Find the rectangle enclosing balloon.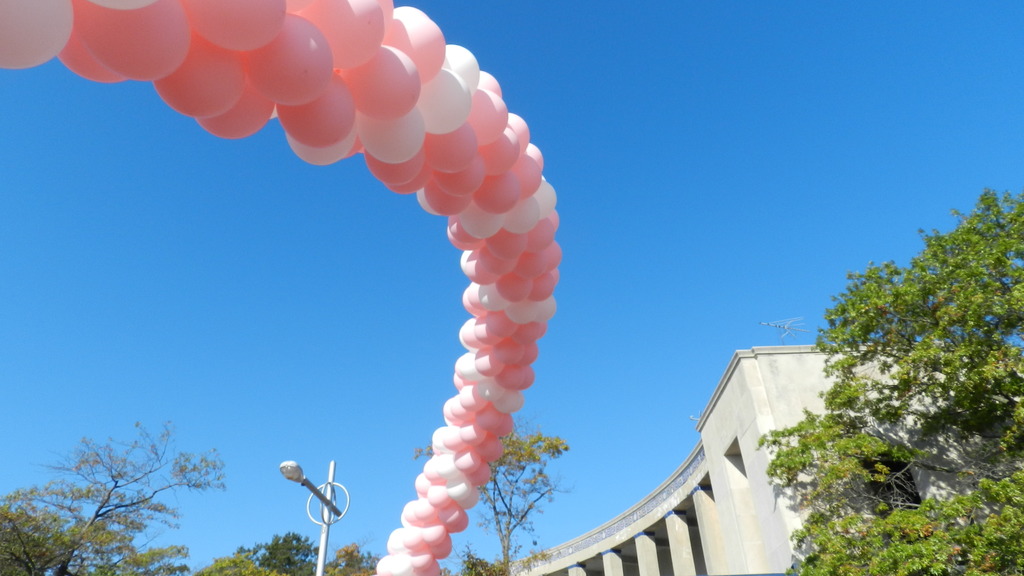
<bbox>430, 480, 451, 506</bbox>.
